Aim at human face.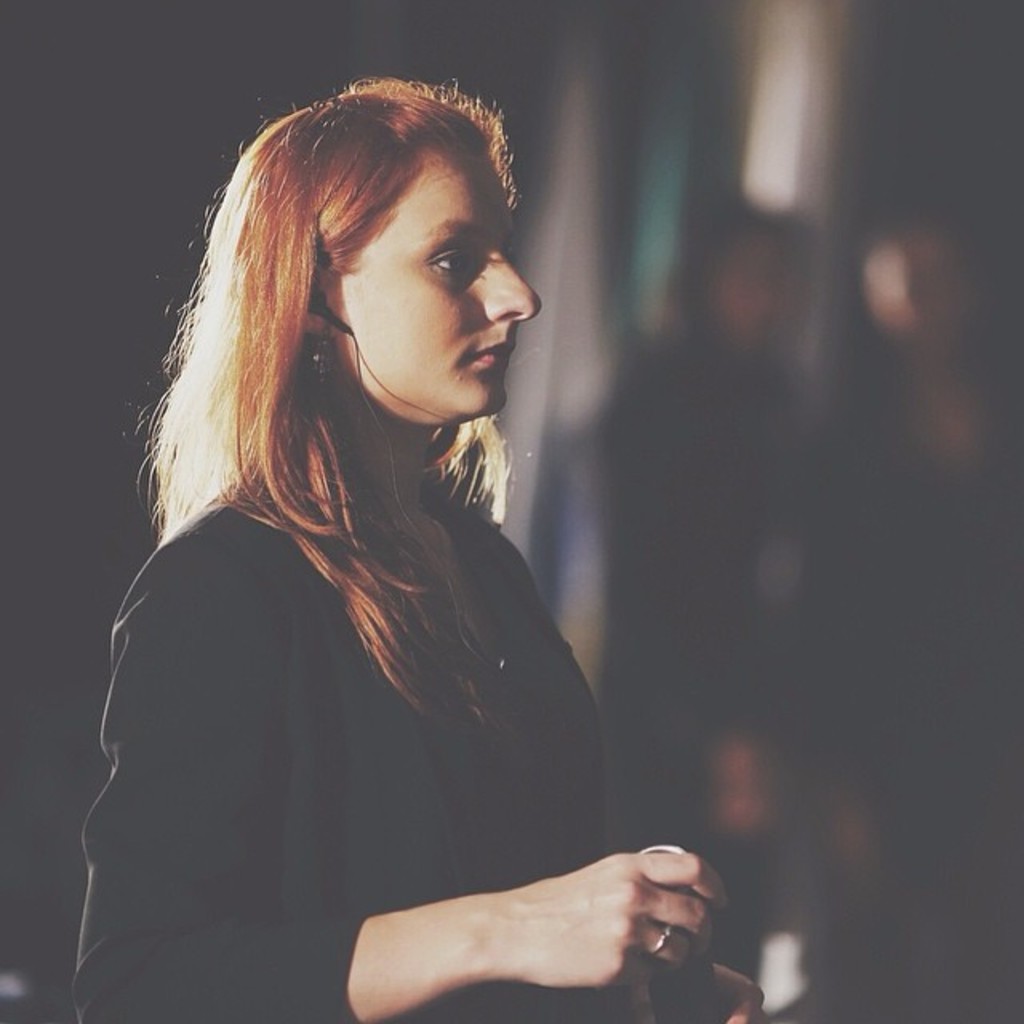
Aimed at BBox(326, 155, 541, 421).
